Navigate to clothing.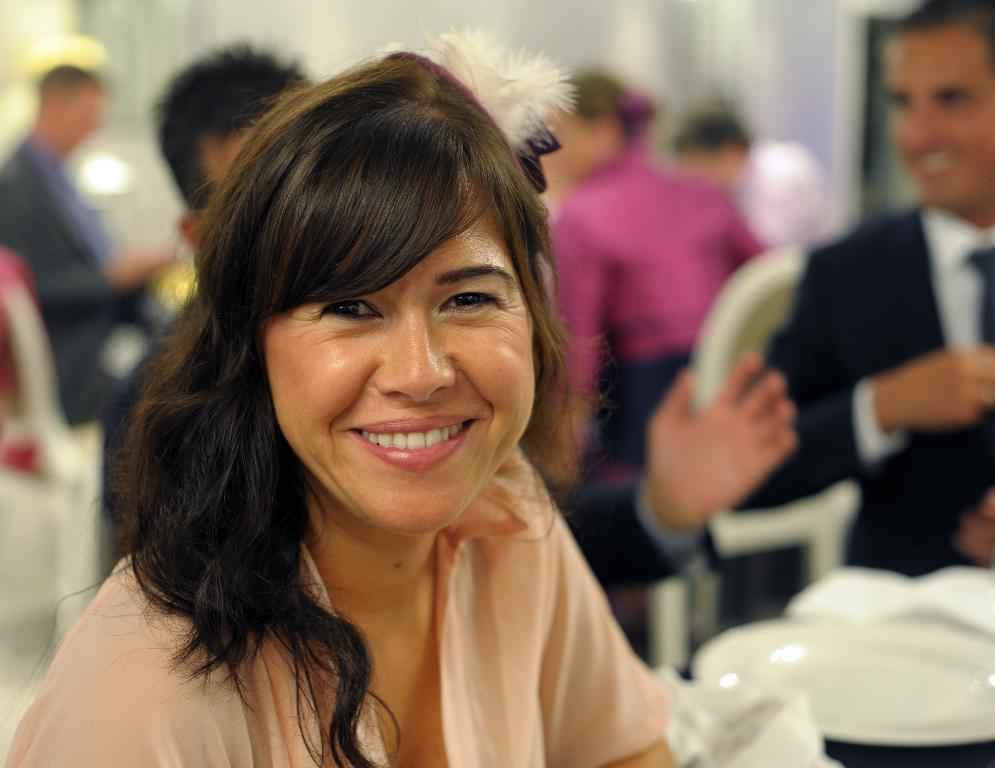
Navigation target: (102, 294, 698, 595).
